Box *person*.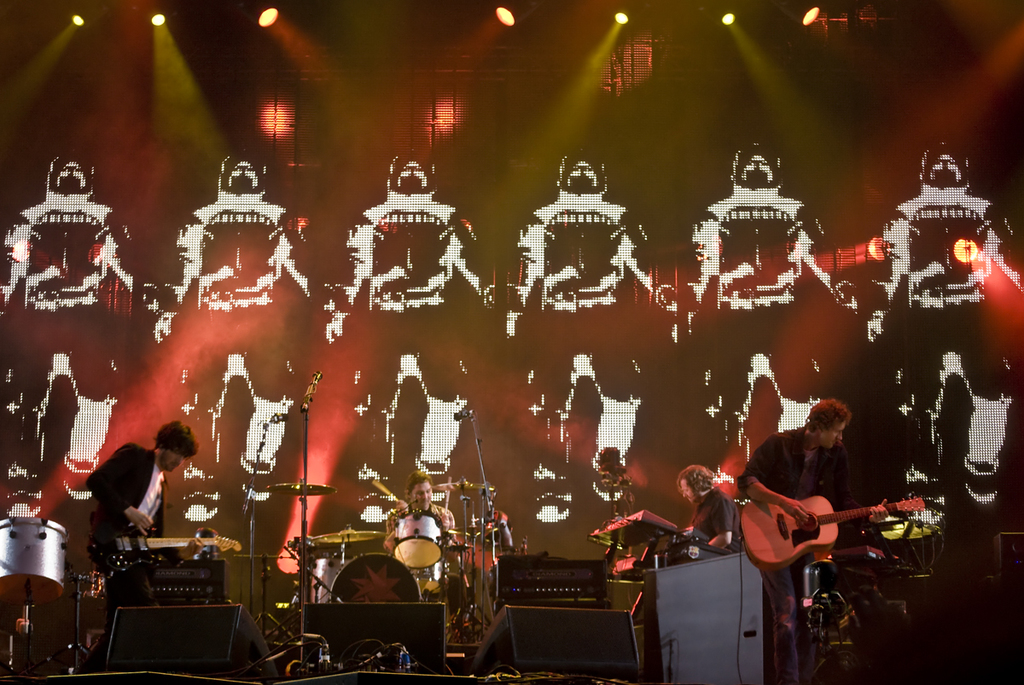
<box>734,402,890,684</box>.
